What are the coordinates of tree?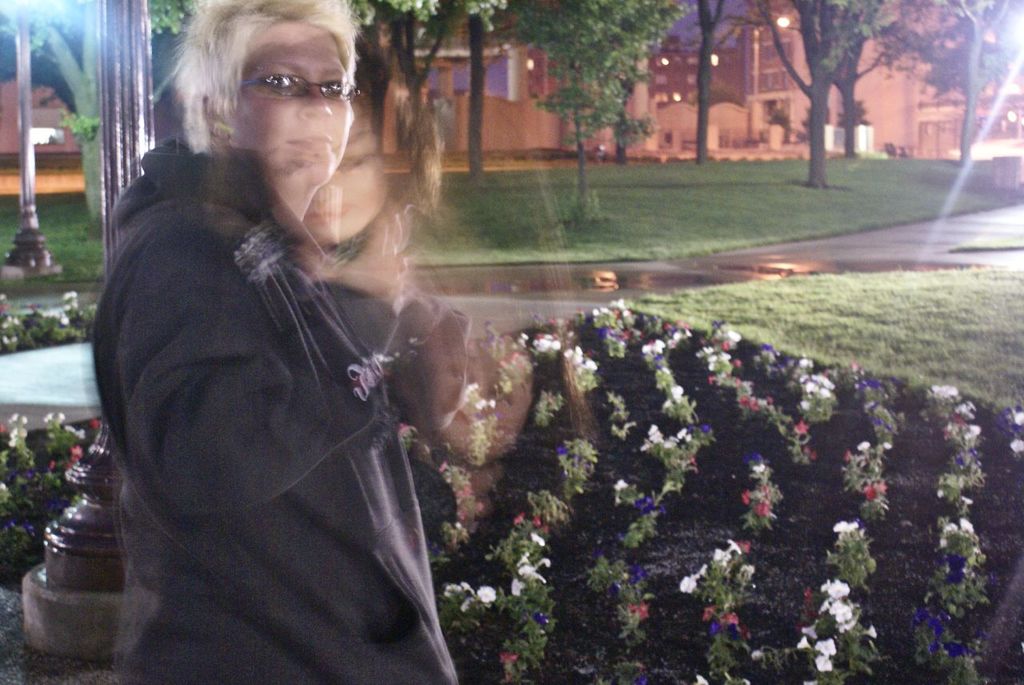
box=[691, 0, 730, 162].
